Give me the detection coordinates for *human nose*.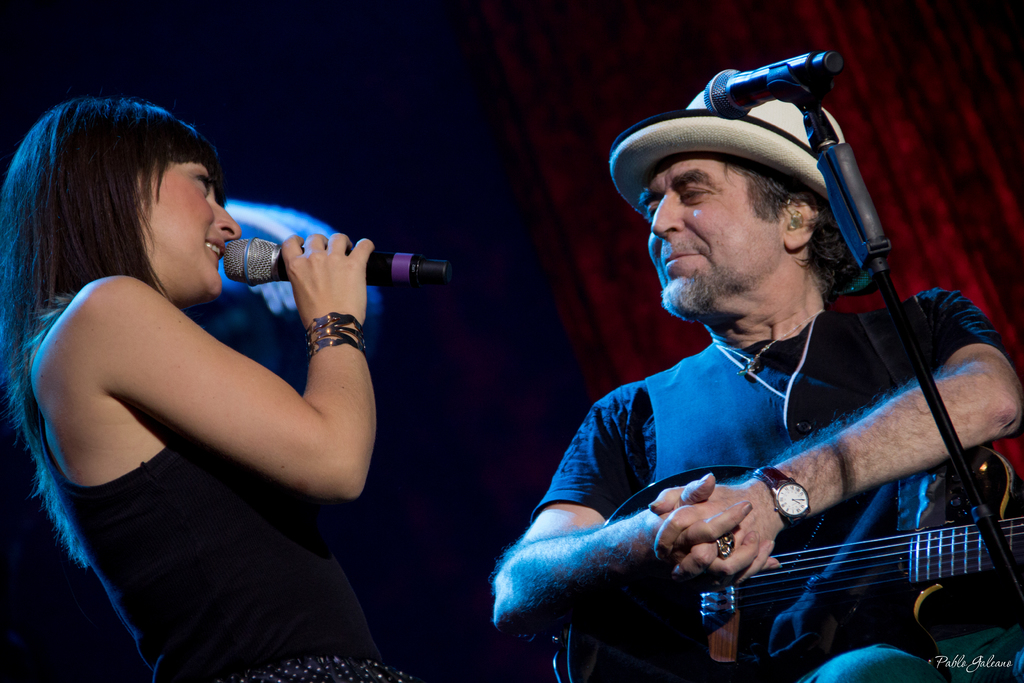
x1=210 y1=201 x2=241 y2=243.
